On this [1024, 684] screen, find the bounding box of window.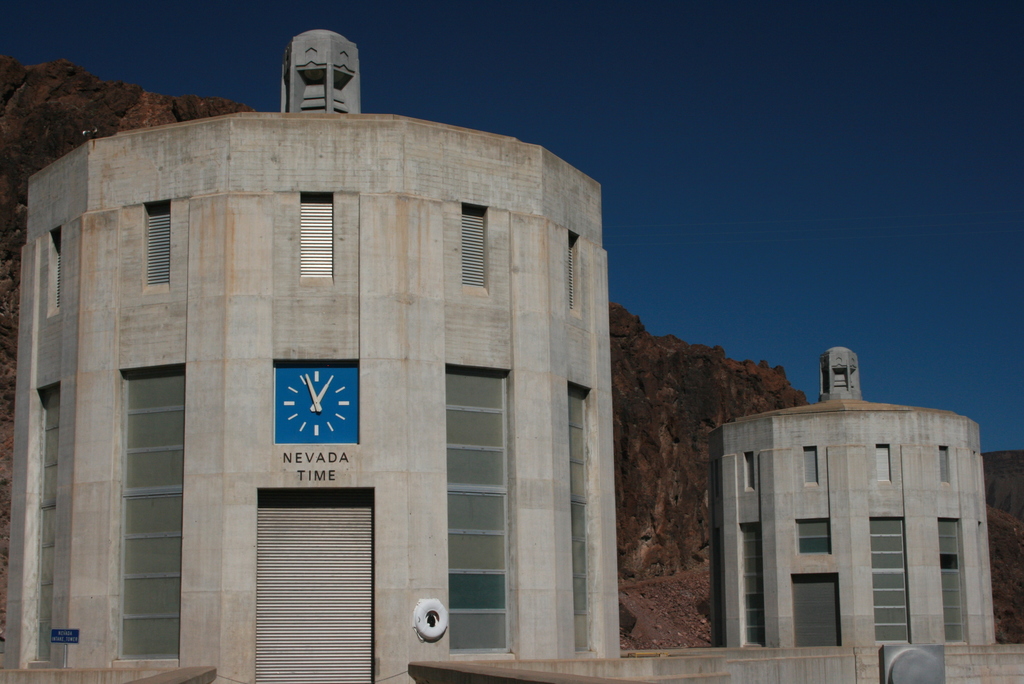
Bounding box: BBox(299, 190, 333, 282).
